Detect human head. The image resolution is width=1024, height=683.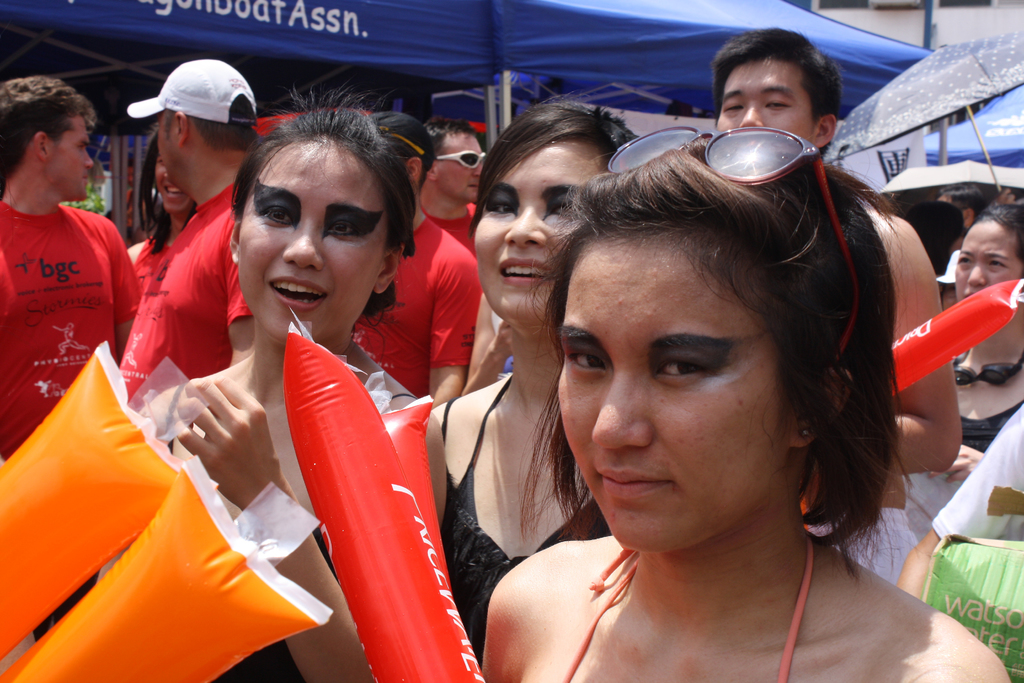
bbox(236, 106, 425, 321).
